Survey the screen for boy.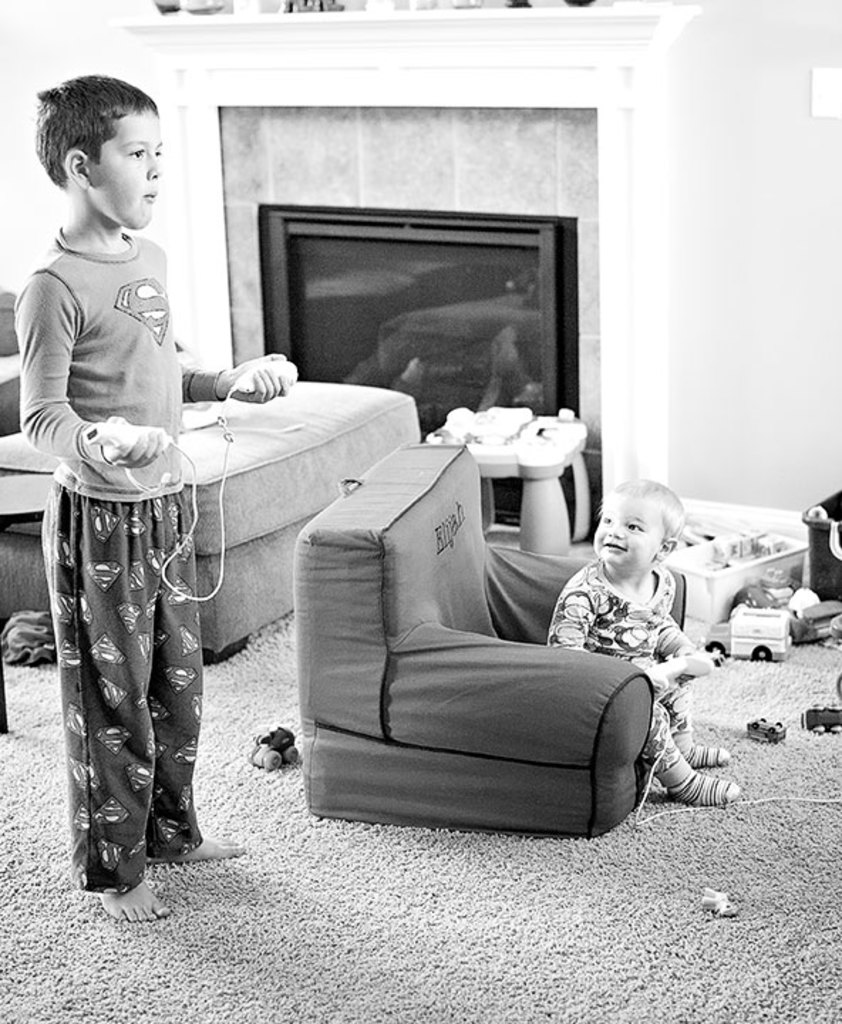
Survey found: (14, 63, 306, 923).
